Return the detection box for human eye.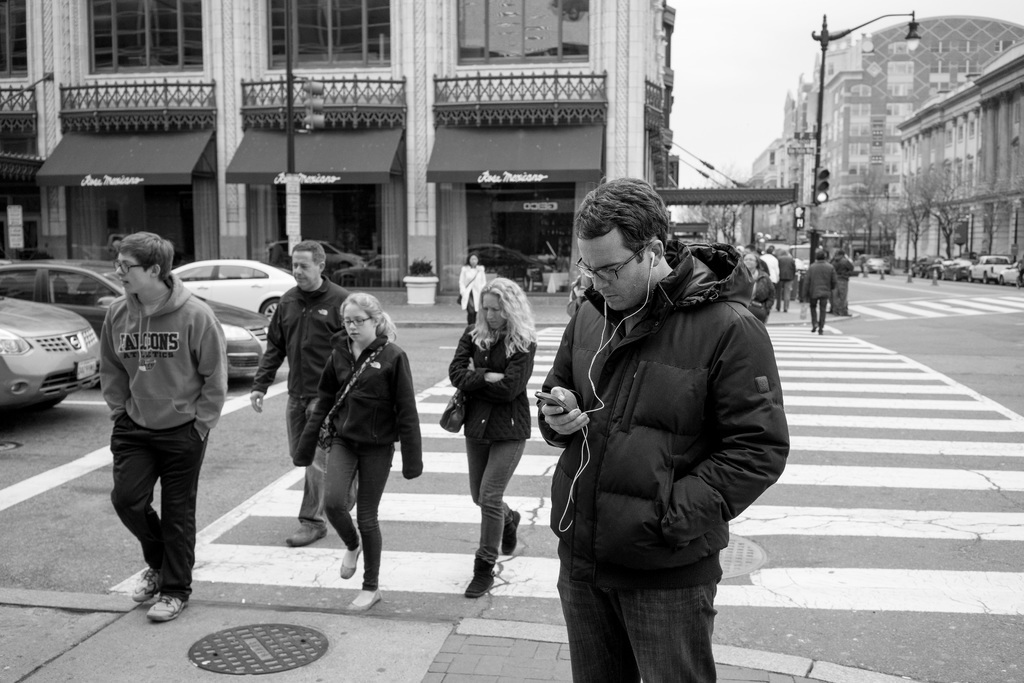
{"left": 353, "top": 317, "right": 366, "bottom": 323}.
